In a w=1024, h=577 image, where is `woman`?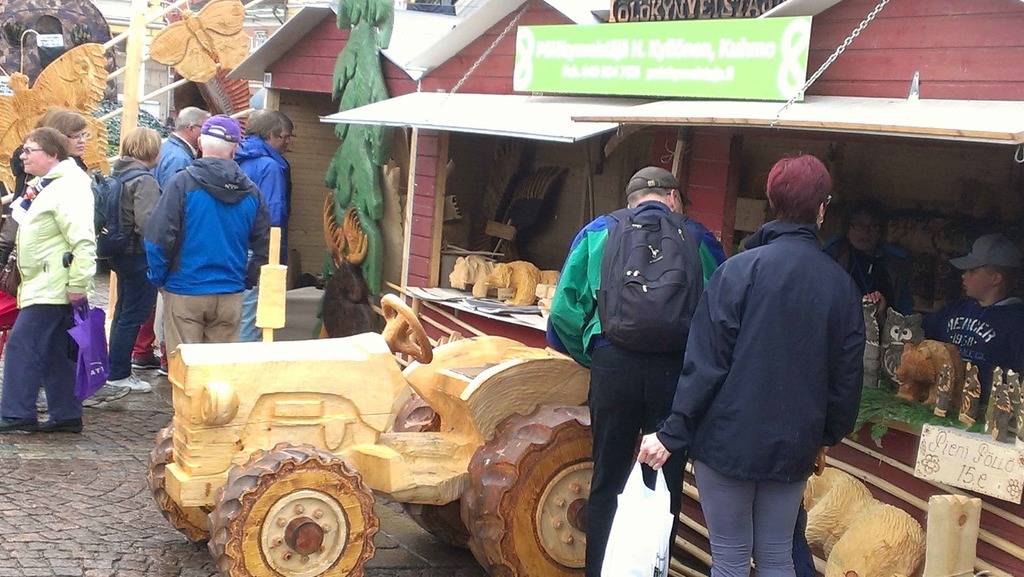
[659,150,850,576].
